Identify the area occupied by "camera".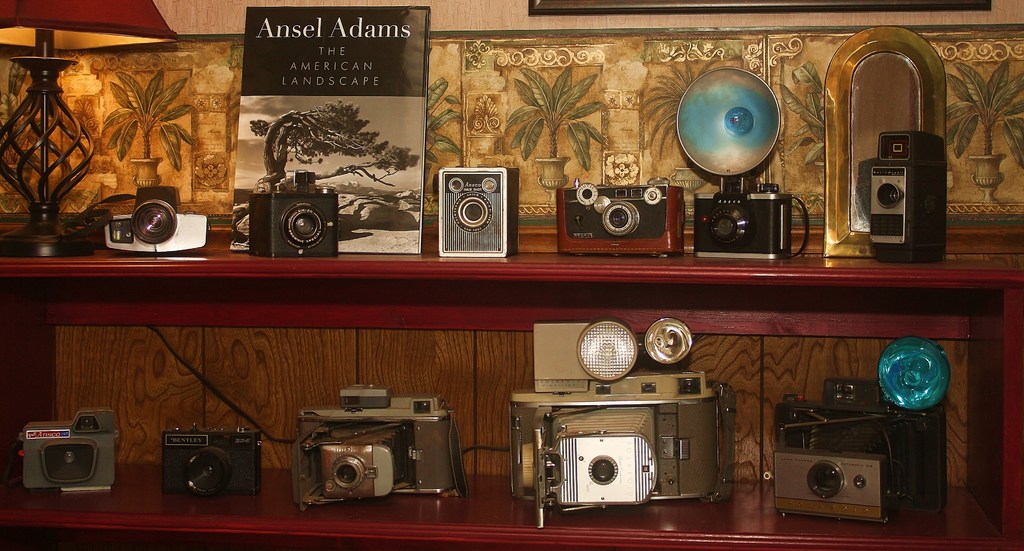
Area: (x1=772, y1=338, x2=945, y2=517).
